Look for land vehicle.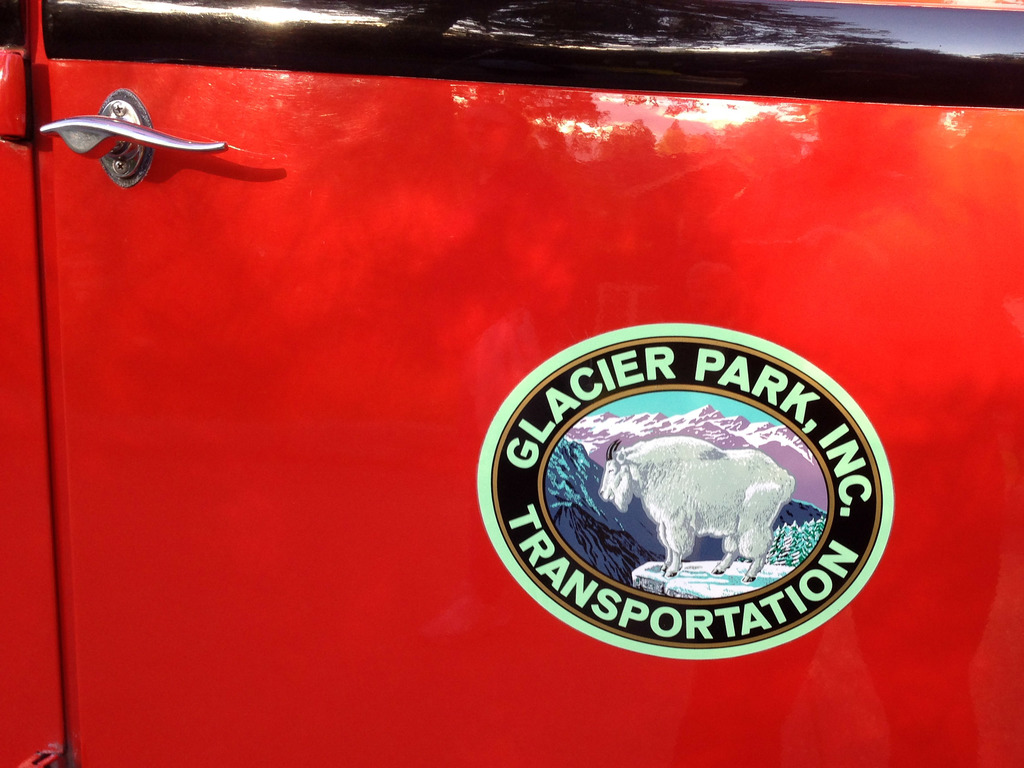
Found: [x1=9, y1=42, x2=1023, y2=767].
